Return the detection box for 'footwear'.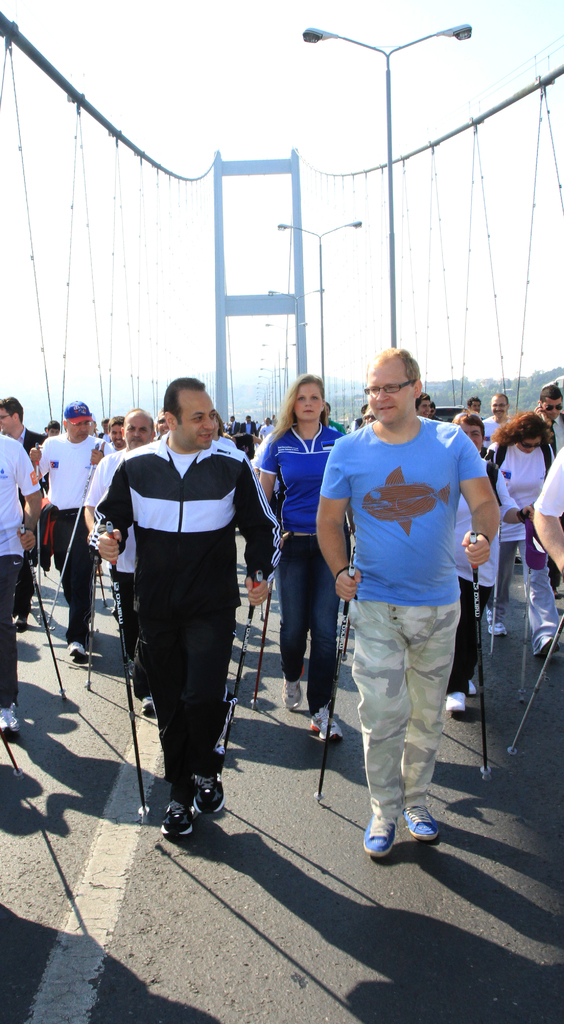
l=529, t=626, r=558, b=652.
